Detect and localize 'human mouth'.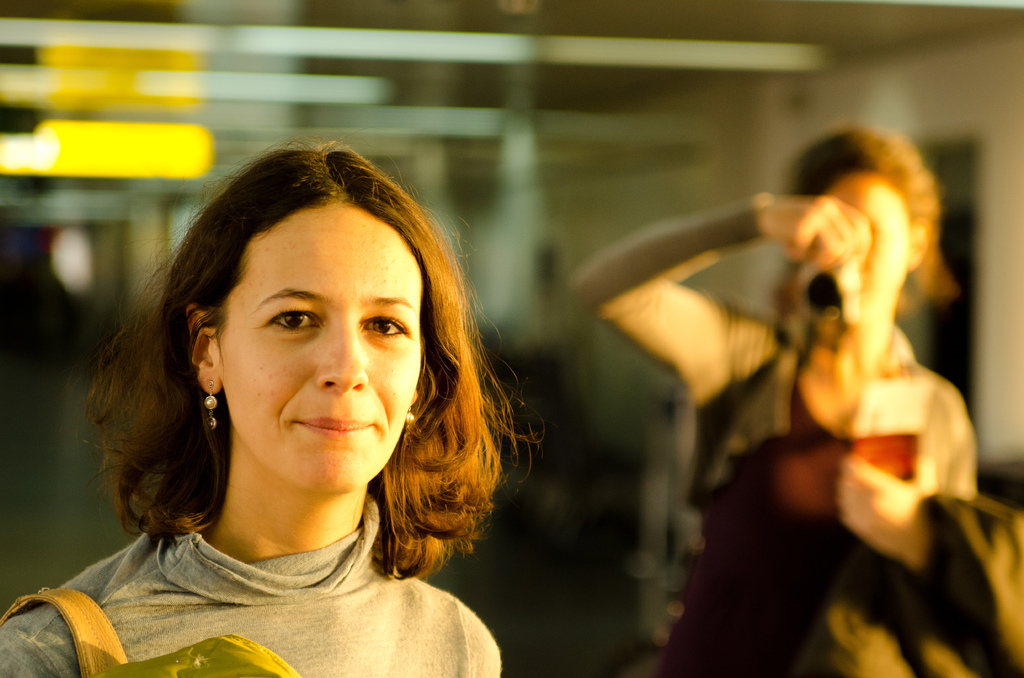
Localized at 292/417/376/438.
